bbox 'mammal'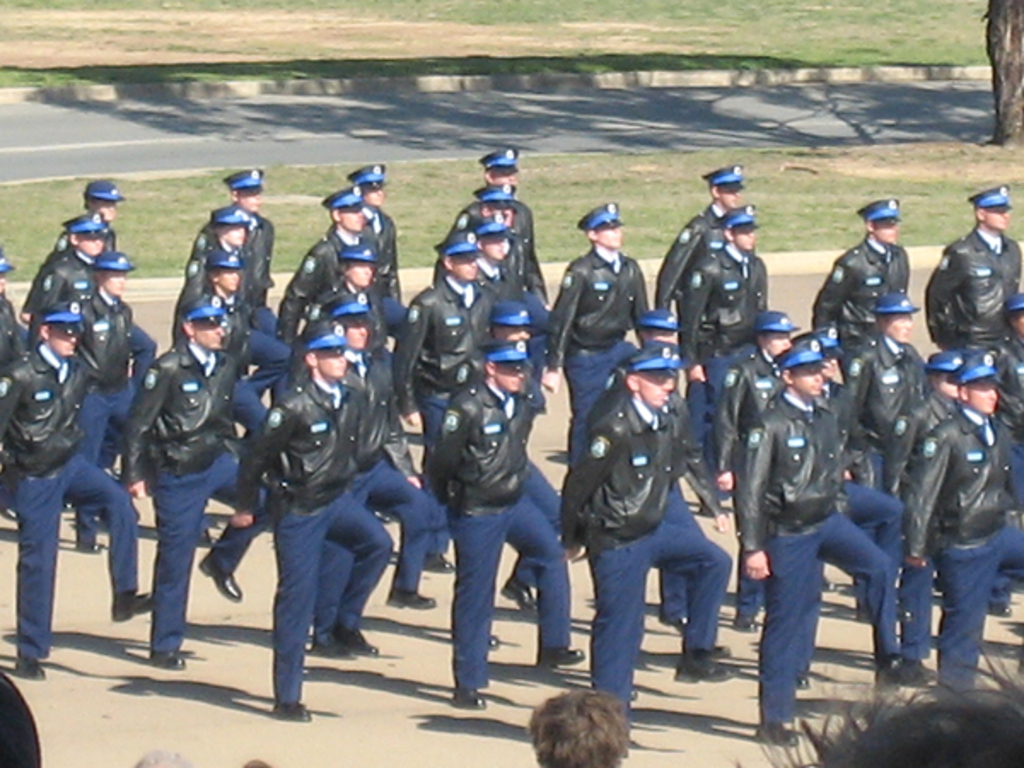
232 331 398 720
